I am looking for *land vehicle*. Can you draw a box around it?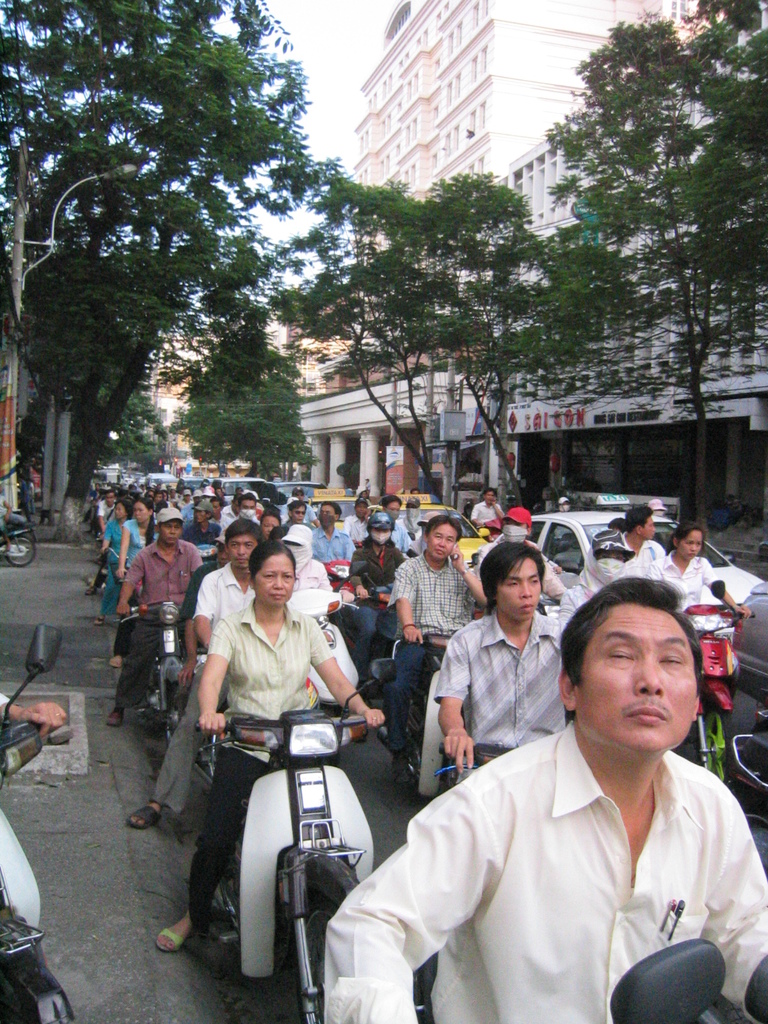
Sure, the bounding box is x1=730 y1=724 x2=767 y2=818.
